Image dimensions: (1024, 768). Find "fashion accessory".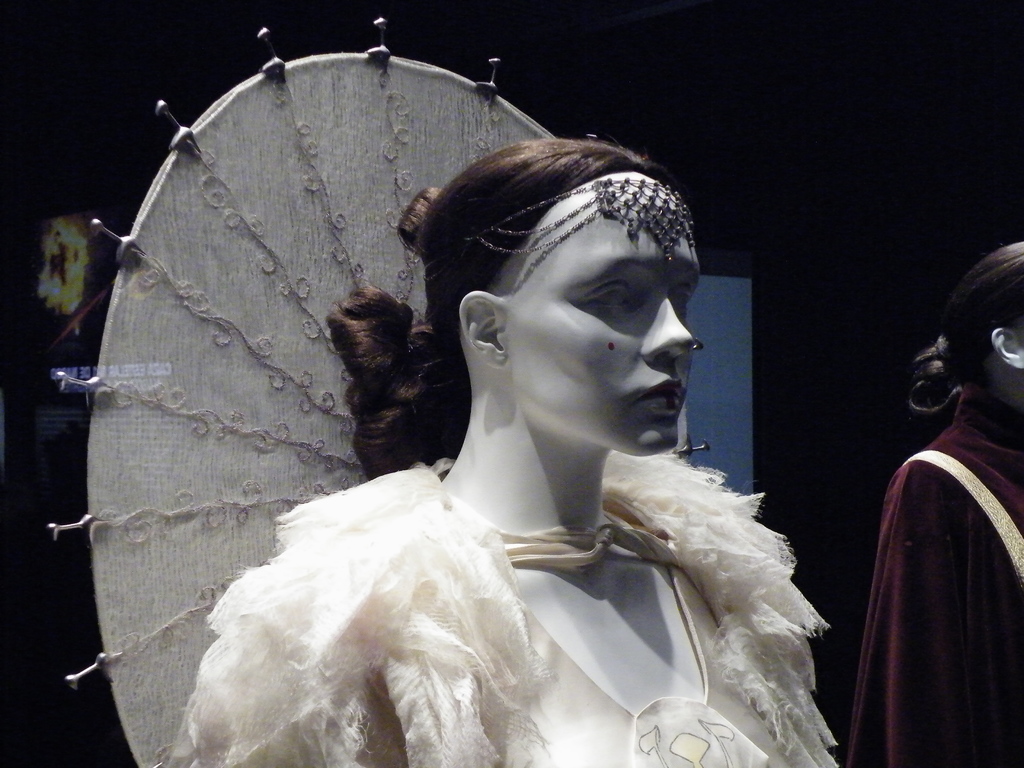
locate(900, 449, 1023, 580).
